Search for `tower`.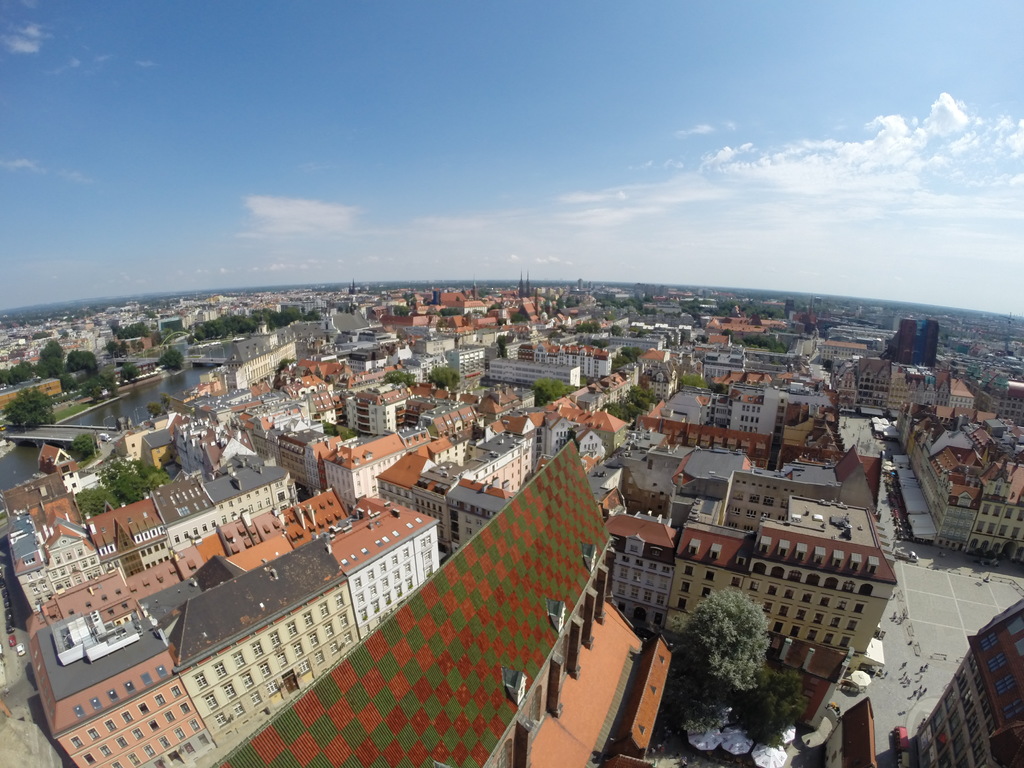
Found at crop(351, 282, 356, 295).
